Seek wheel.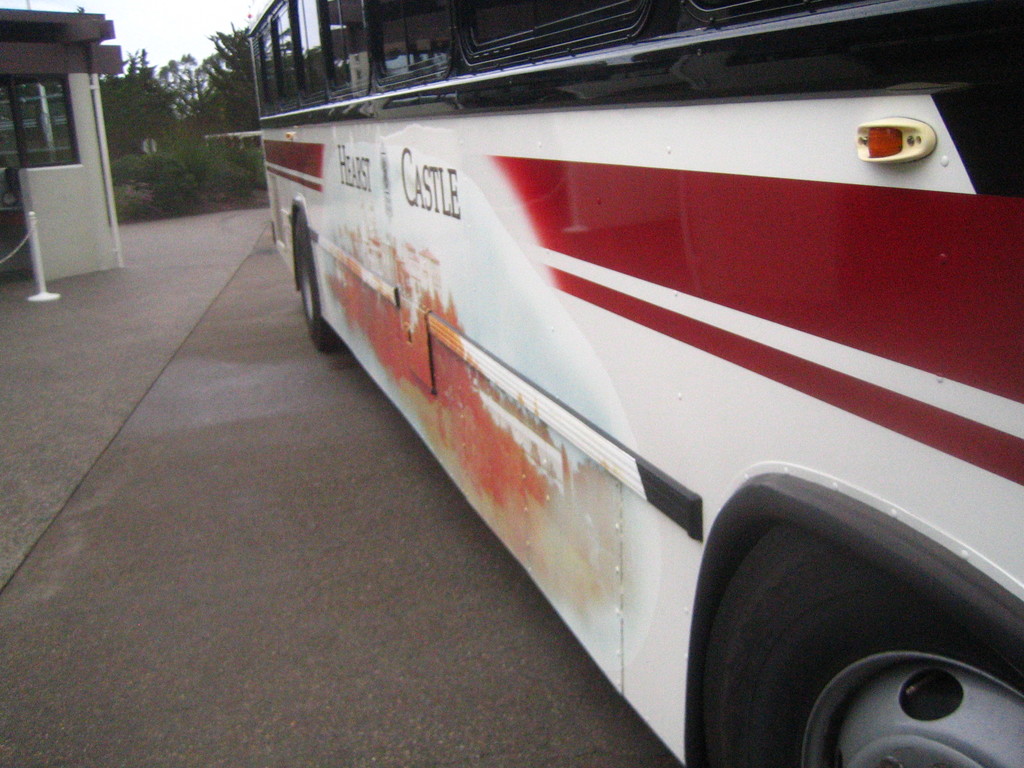
box(700, 520, 1023, 767).
